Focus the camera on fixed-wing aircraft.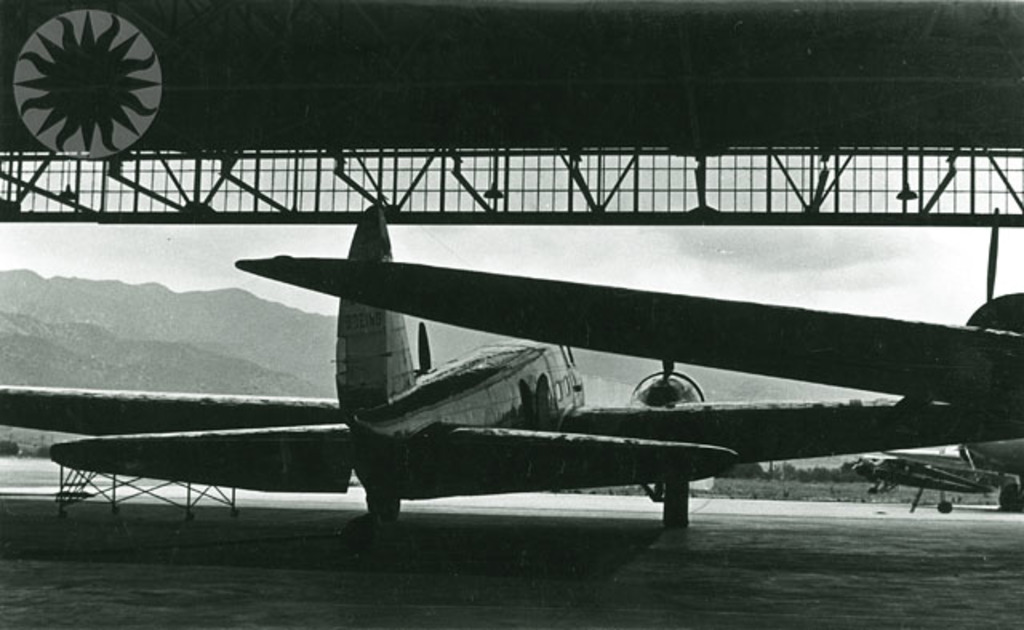
Focus region: box=[0, 209, 1022, 561].
